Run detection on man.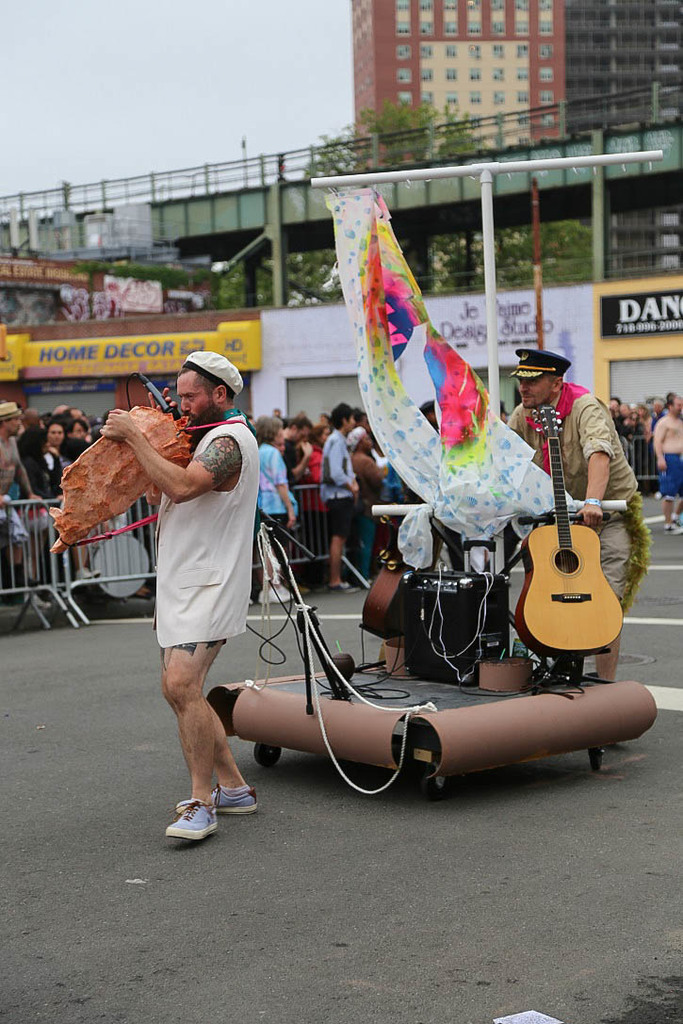
Result: (257,410,309,596).
